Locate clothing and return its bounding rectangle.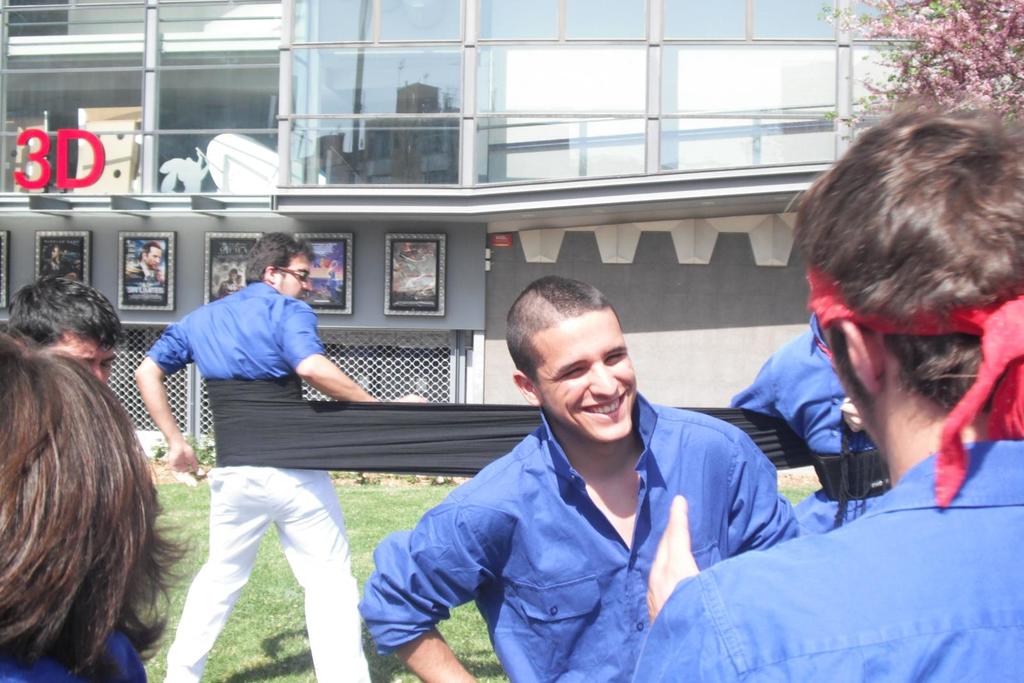
detection(373, 366, 798, 674).
